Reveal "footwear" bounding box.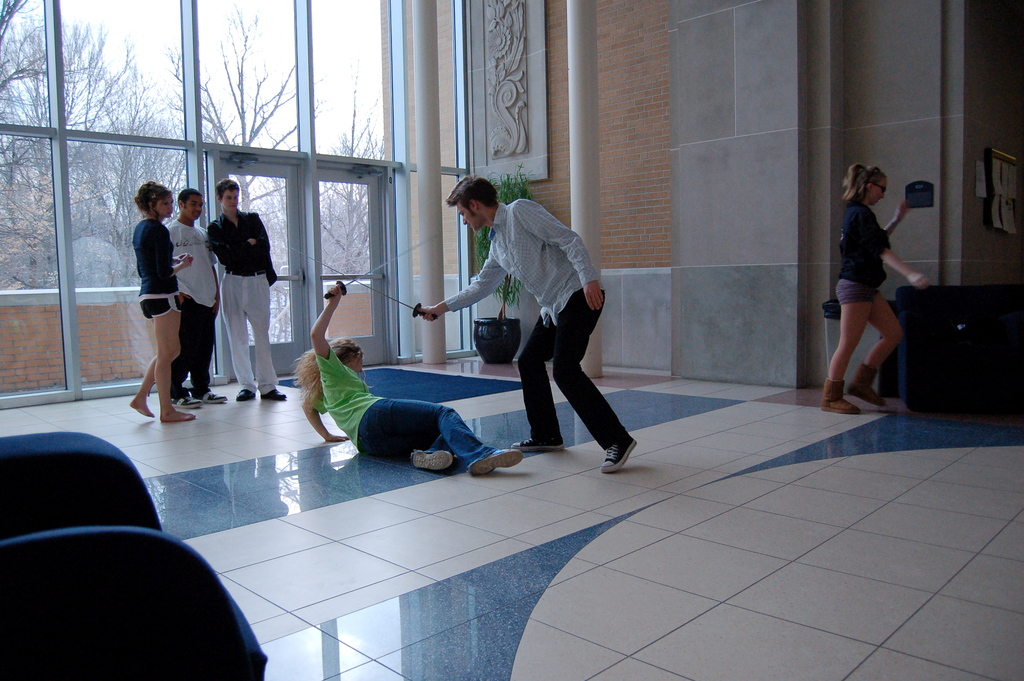
Revealed: 172/393/204/409.
